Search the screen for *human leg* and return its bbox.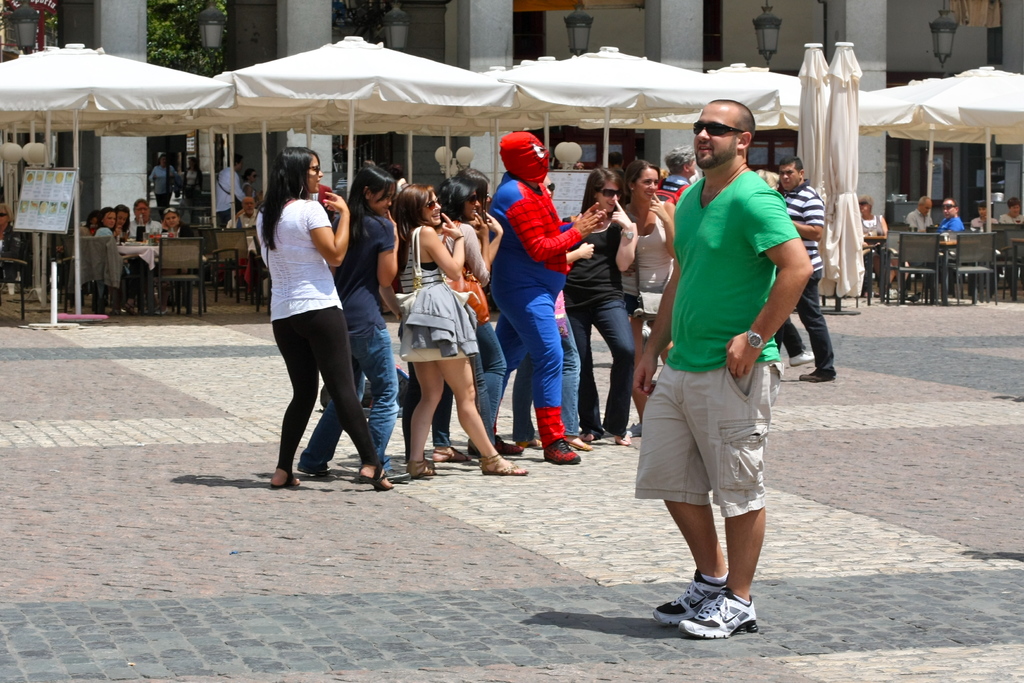
Found: pyautogui.locateOnScreen(308, 306, 396, 488).
